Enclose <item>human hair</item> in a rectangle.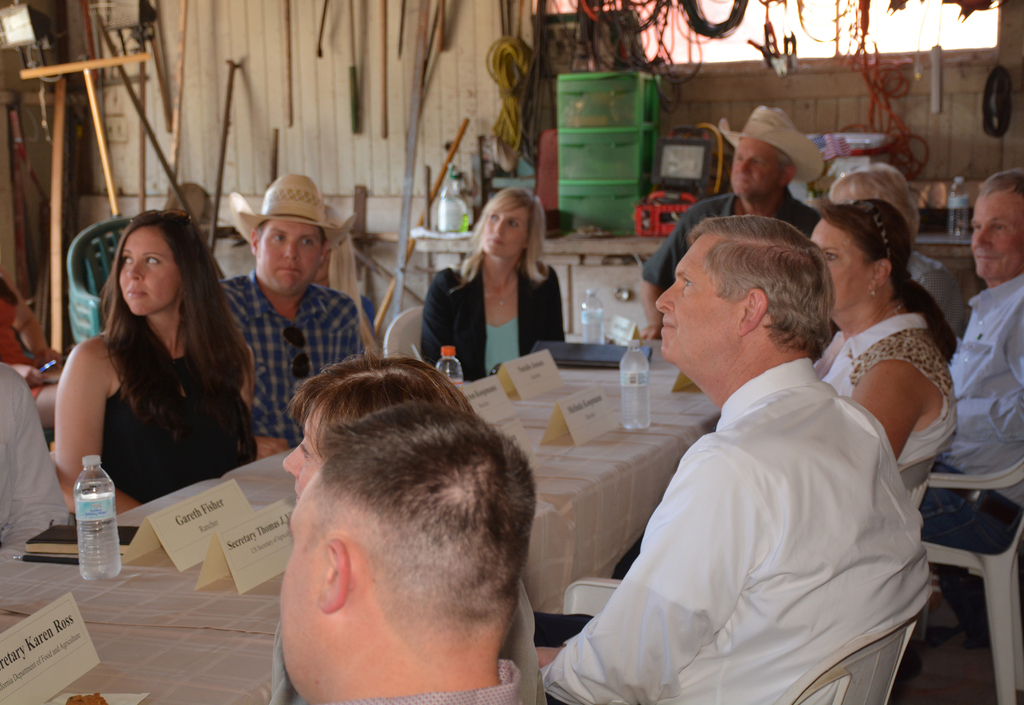
(left=828, top=158, right=920, bottom=246).
